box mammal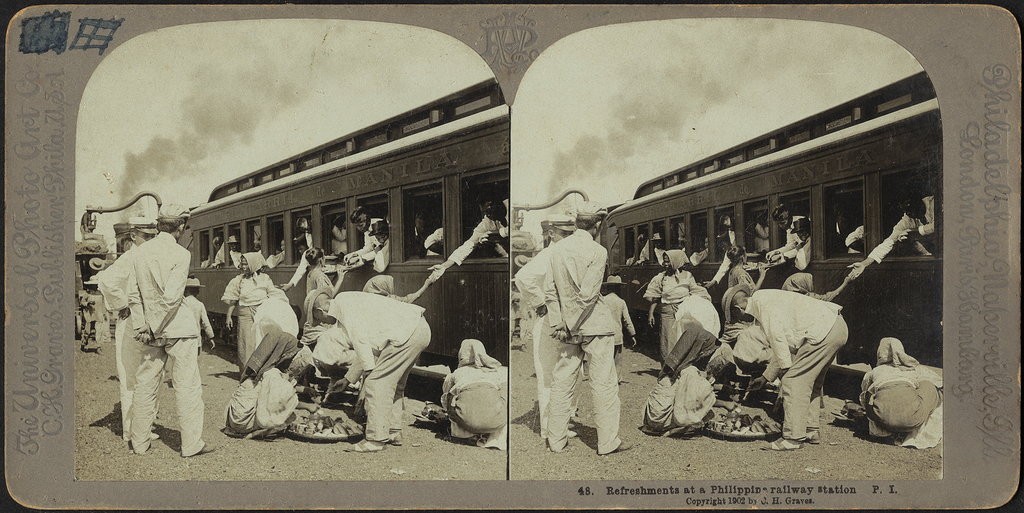
box=[360, 270, 433, 303]
